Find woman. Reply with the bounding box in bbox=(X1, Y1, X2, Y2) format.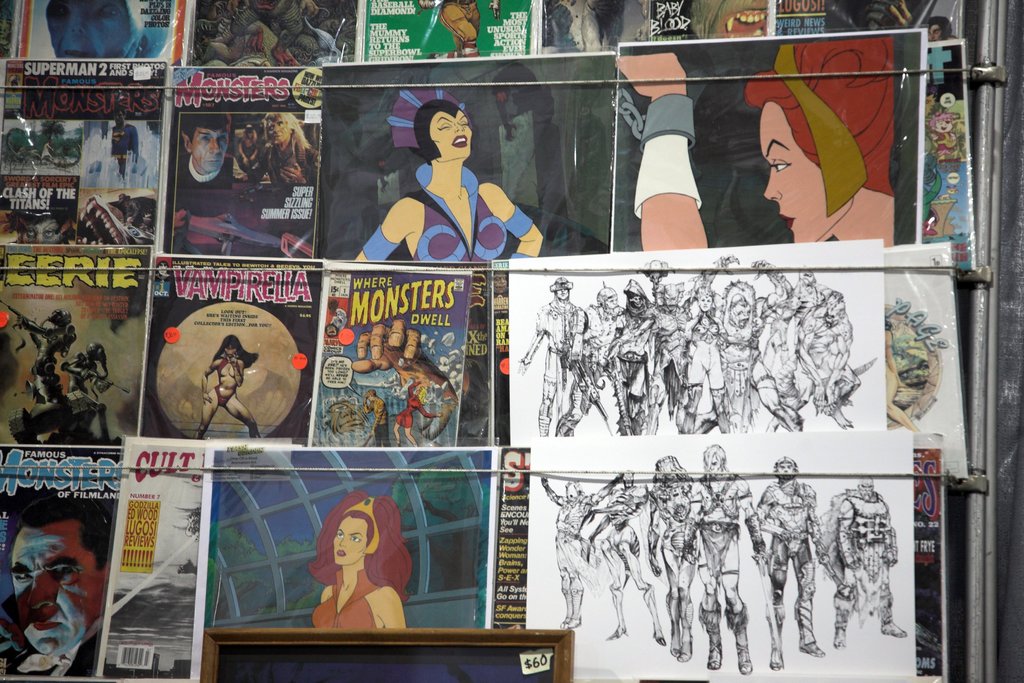
bbox=(304, 488, 410, 630).
